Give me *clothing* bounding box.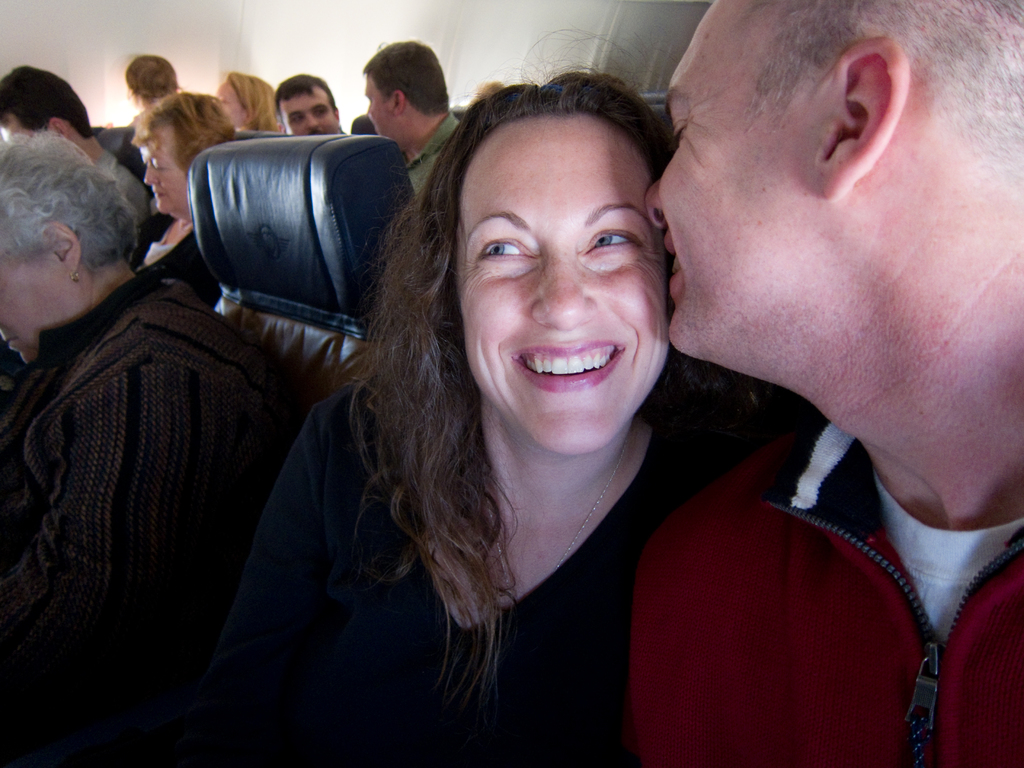
rect(378, 413, 764, 767).
